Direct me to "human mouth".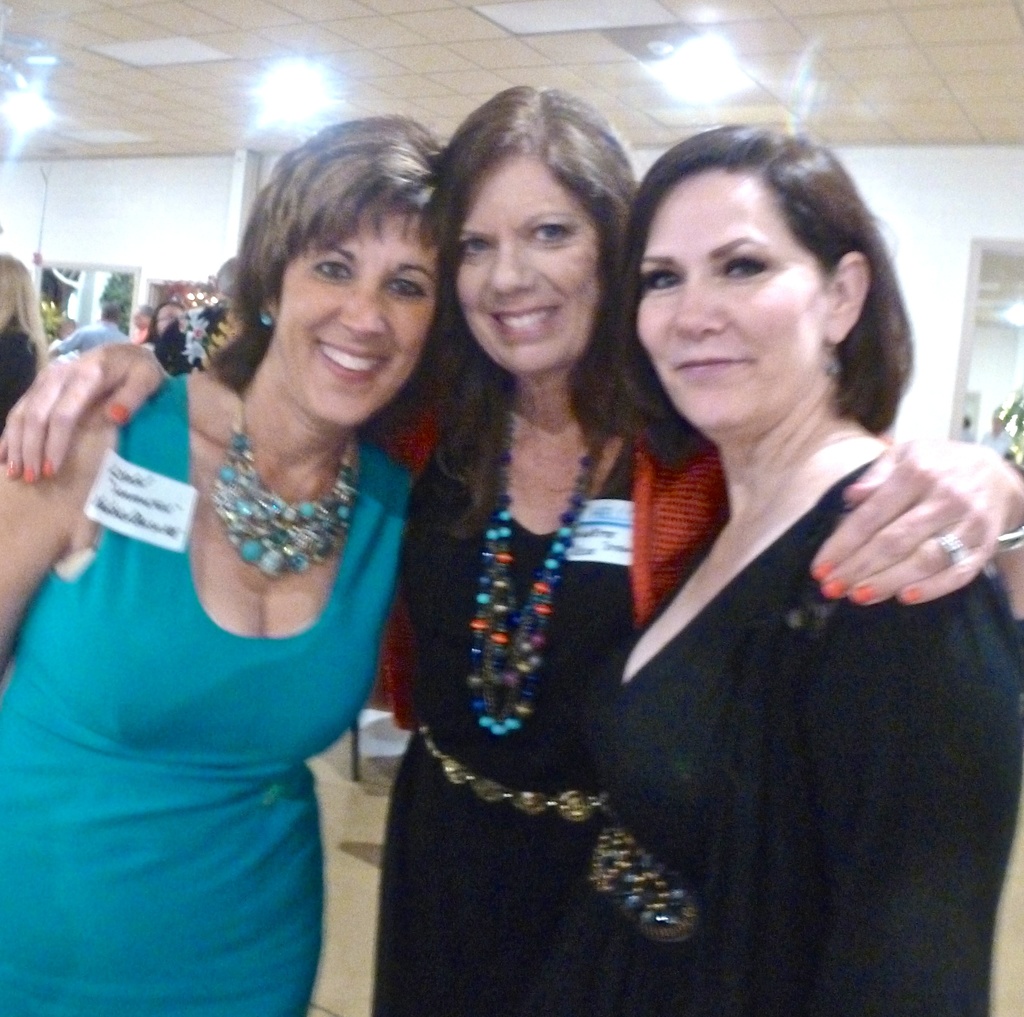
Direction: (left=669, top=346, right=746, bottom=380).
